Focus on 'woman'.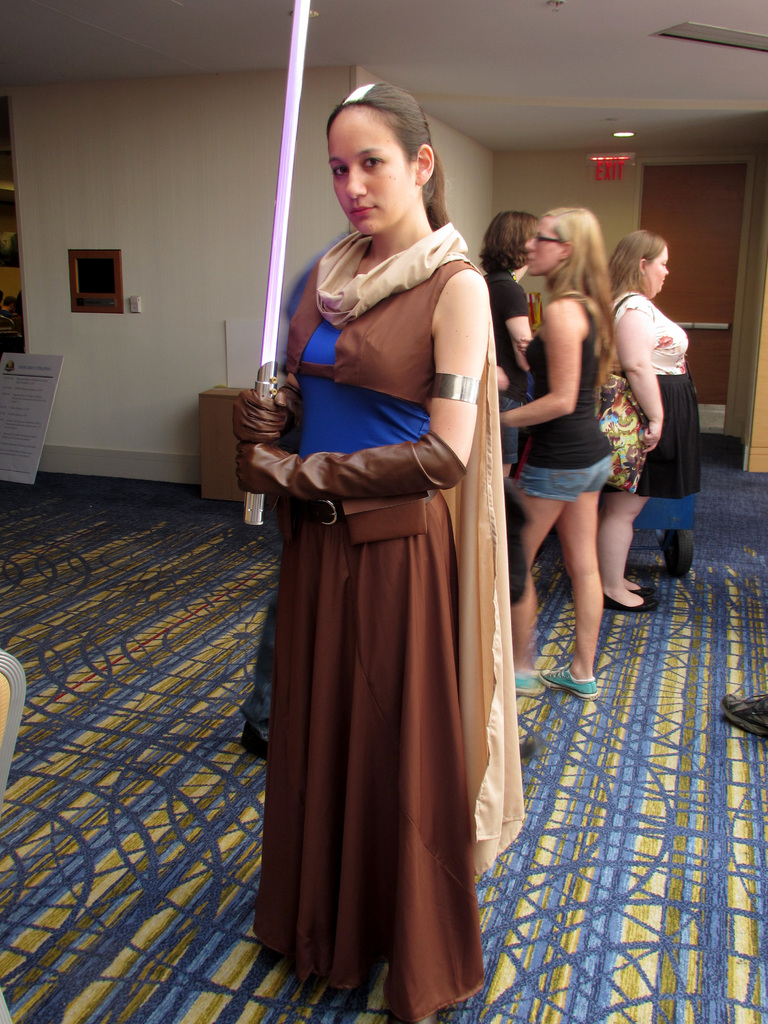
Focused at <box>476,193,610,697</box>.
